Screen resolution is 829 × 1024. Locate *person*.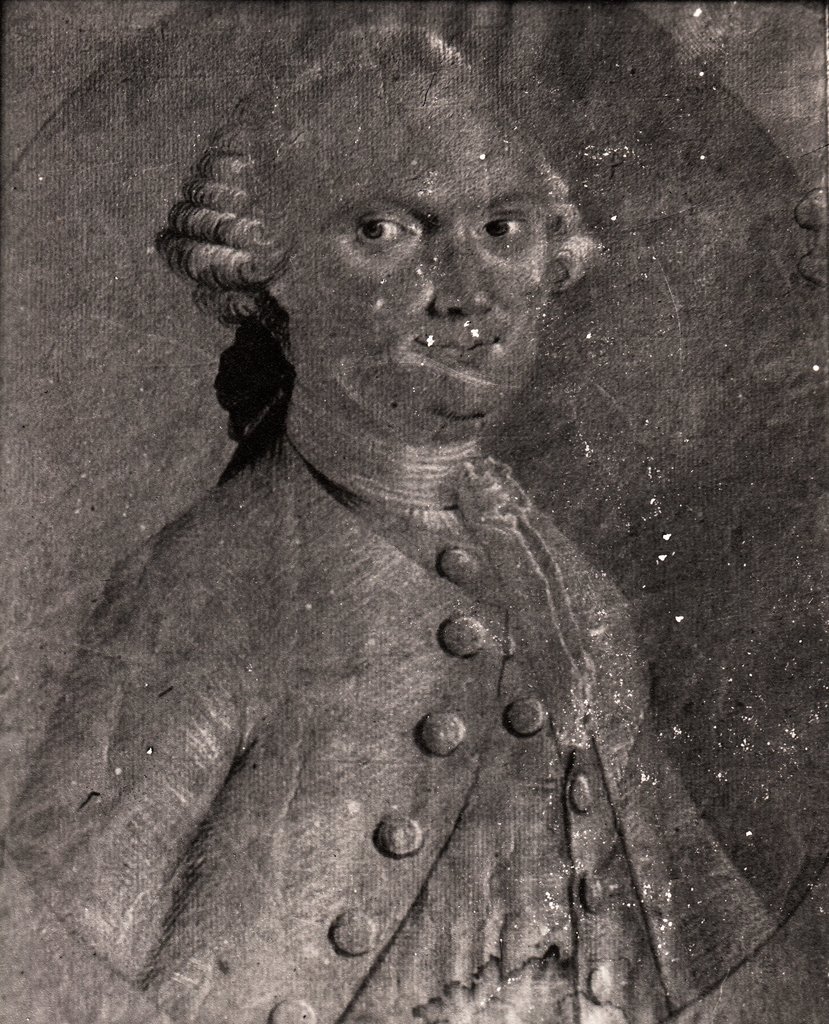
x1=29, y1=88, x2=749, y2=995.
